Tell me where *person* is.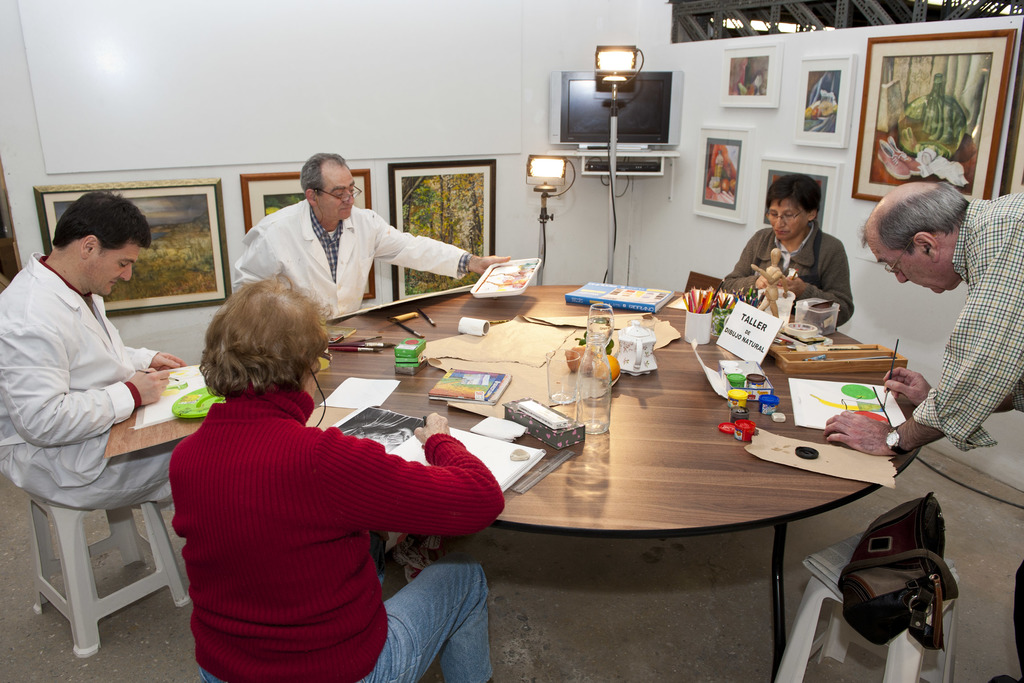
*person* is at 164:274:505:682.
